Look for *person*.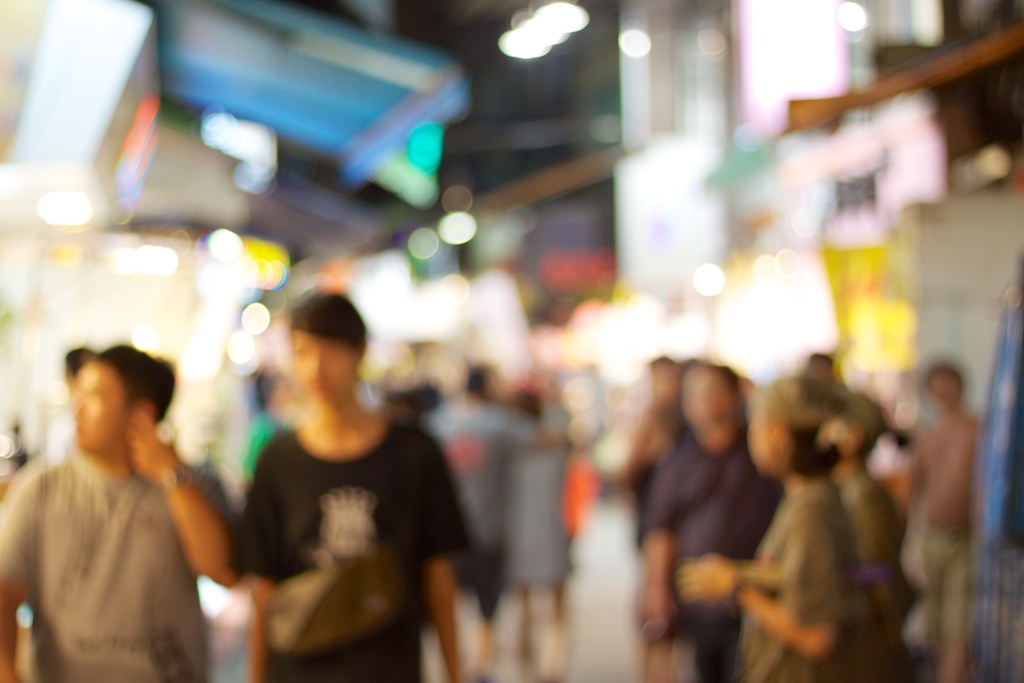
Found: 416,353,557,682.
